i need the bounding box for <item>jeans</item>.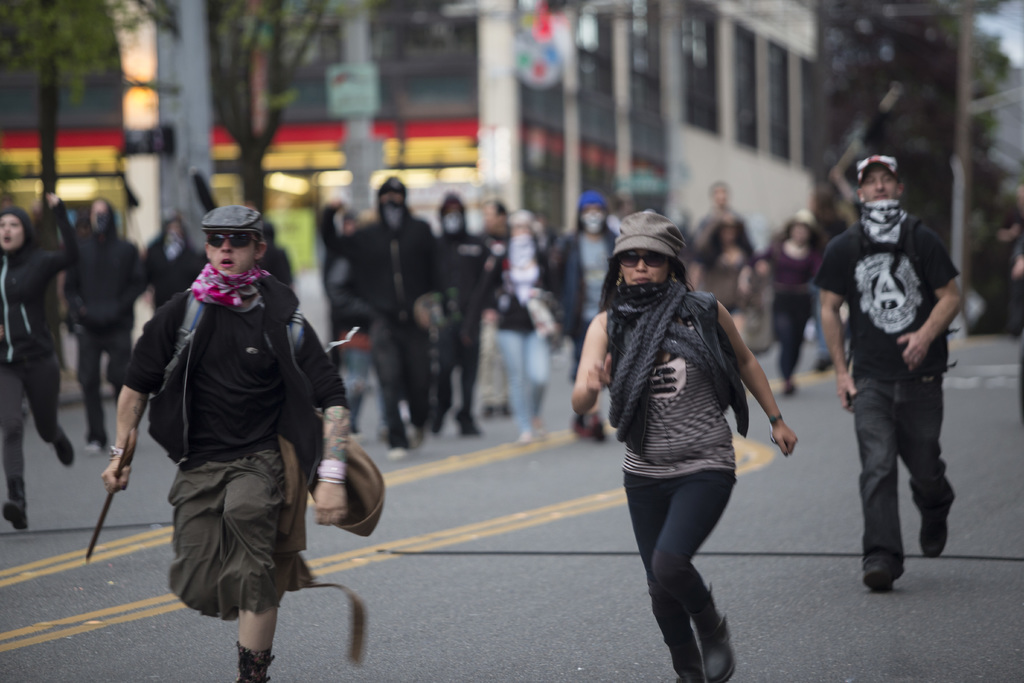
Here it is: <box>623,471,735,682</box>.
